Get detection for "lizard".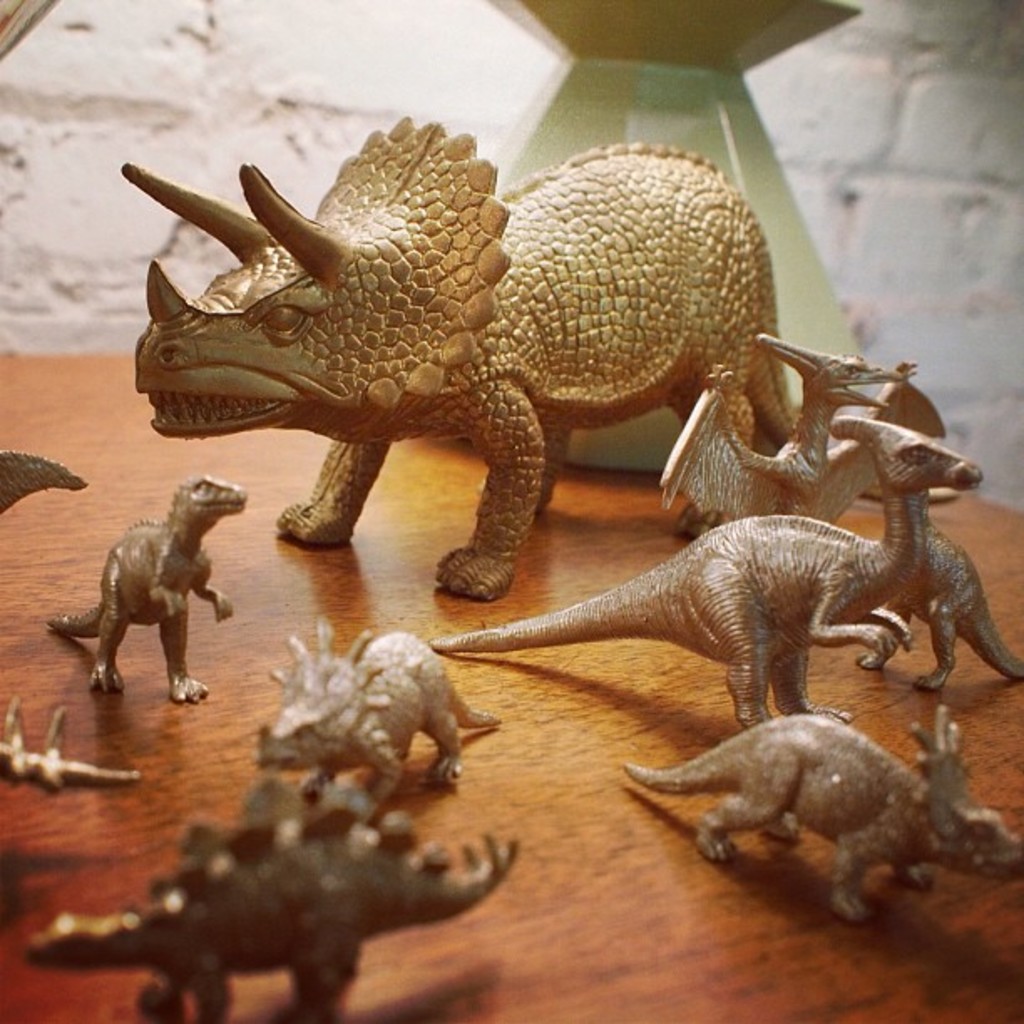
Detection: (59, 475, 254, 691).
